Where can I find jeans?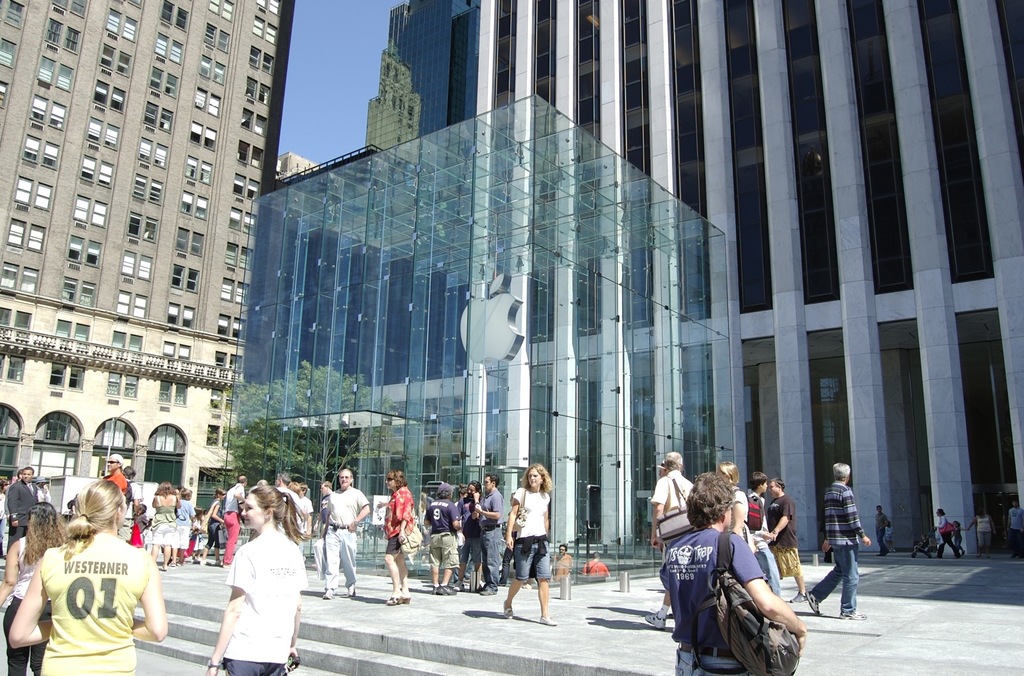
You can find it at bbox=[458, 531, 481, 565].
